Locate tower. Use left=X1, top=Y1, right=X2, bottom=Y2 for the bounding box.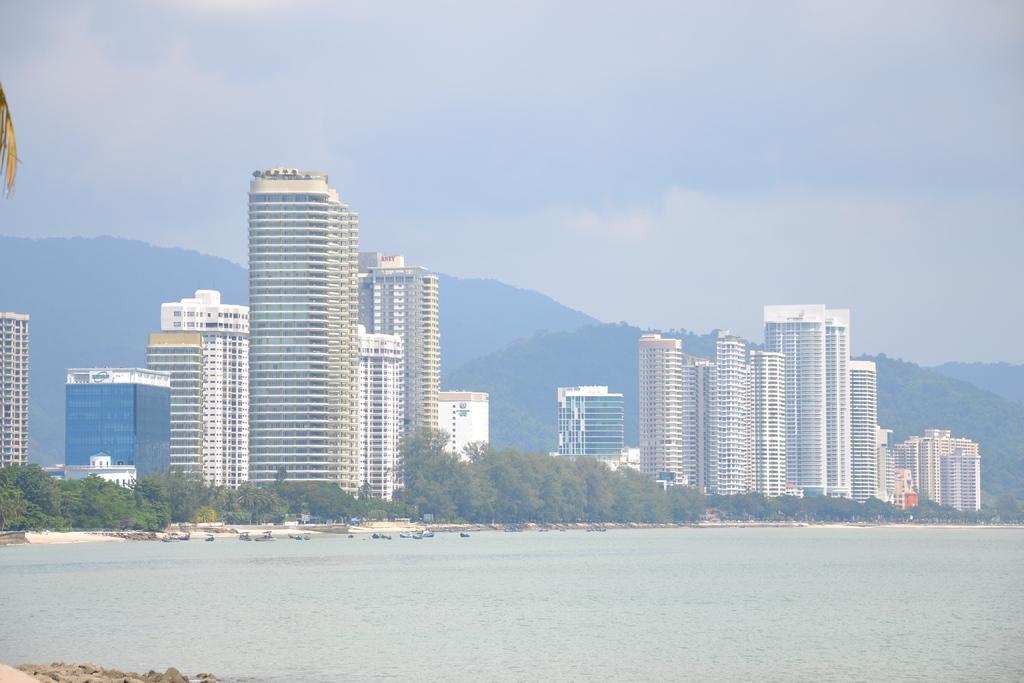
left=0, top=310, right=28, bottom=466.
